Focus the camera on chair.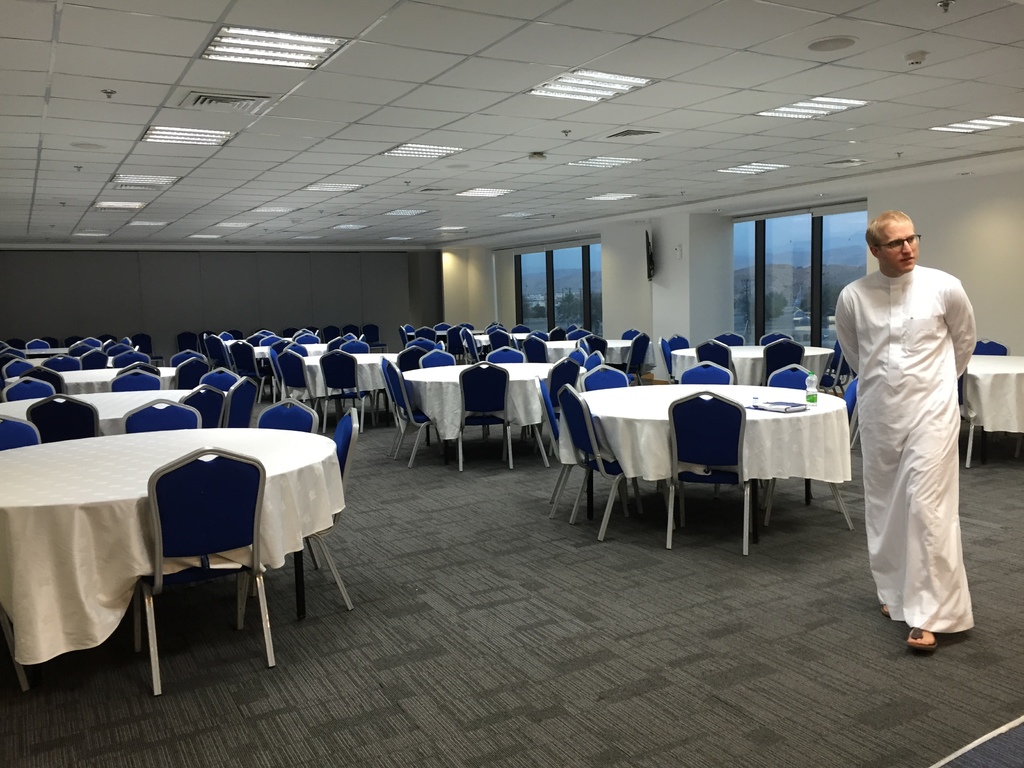
Focus region: (left=454, top=358, right=513, bottom=474).
